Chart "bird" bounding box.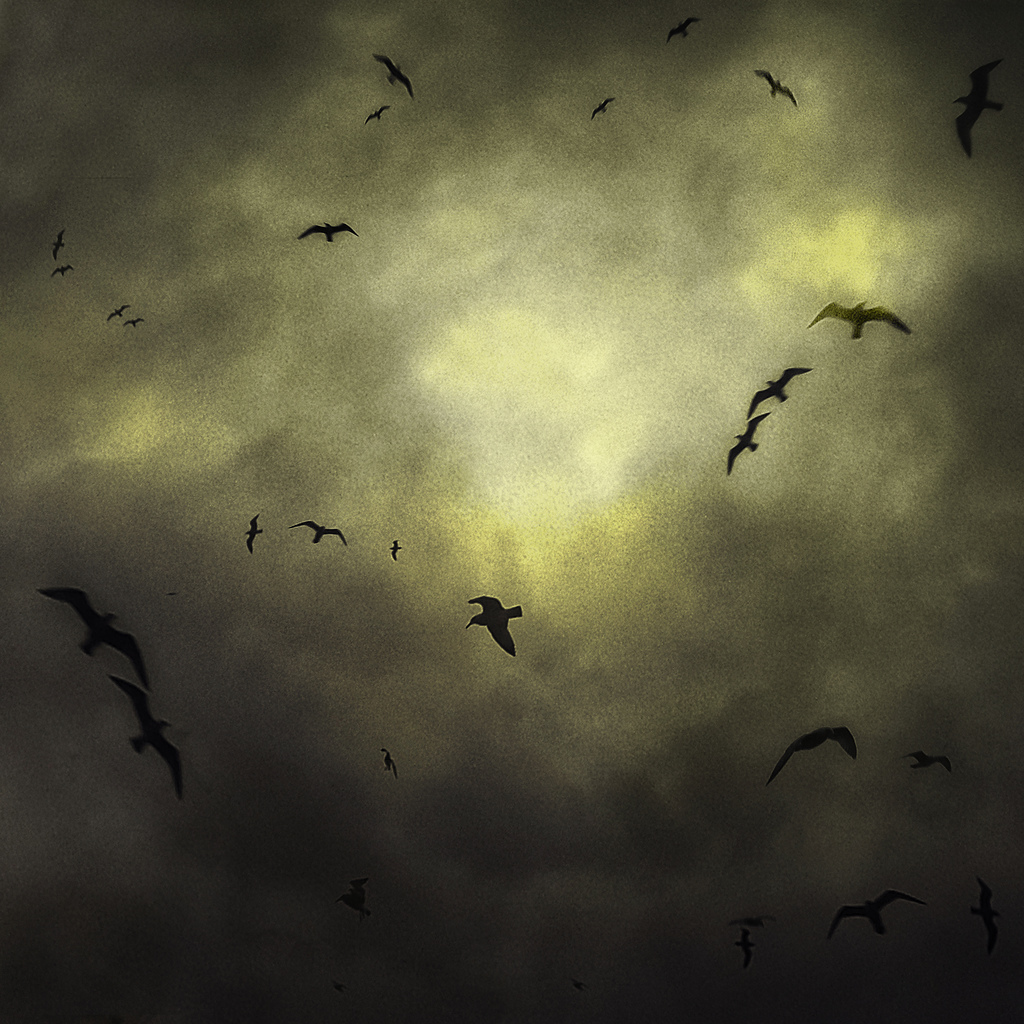
Charted: <bbox>761, 721, 857, 788</bbox>.
